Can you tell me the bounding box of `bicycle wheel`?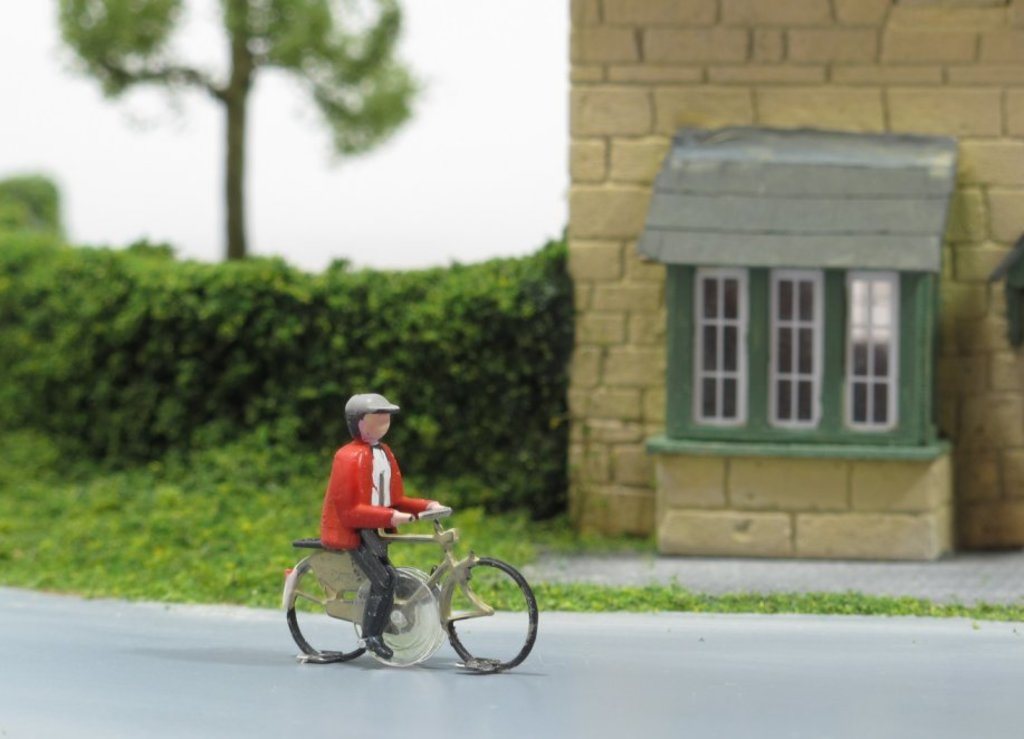
x1=285 y1=556 x2=366 y2=663.
